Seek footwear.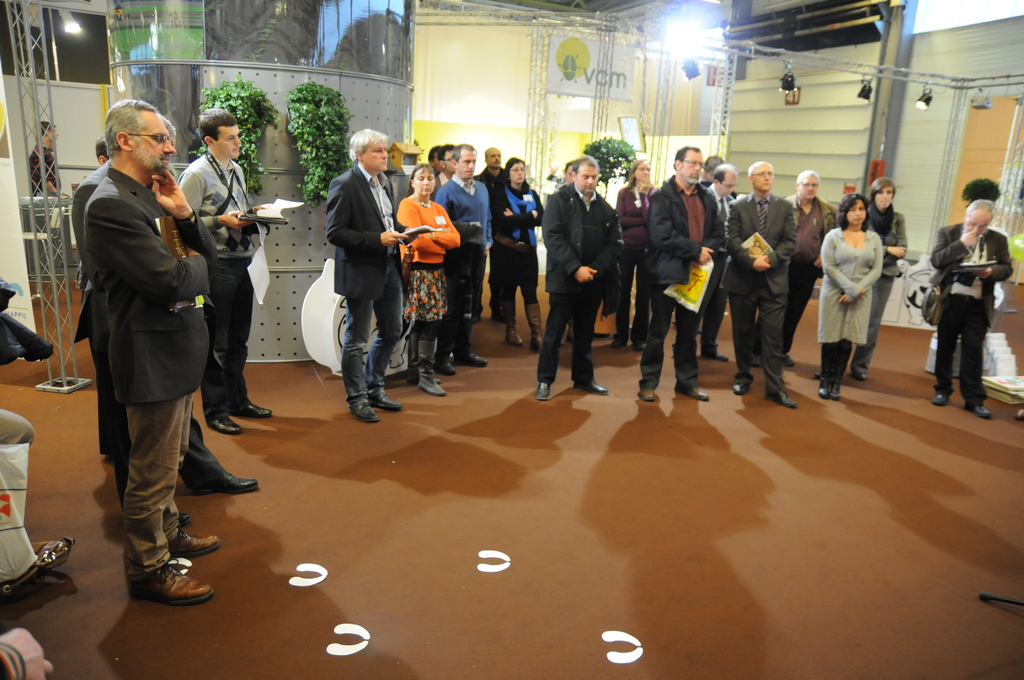
431, 360, 451, 376.
